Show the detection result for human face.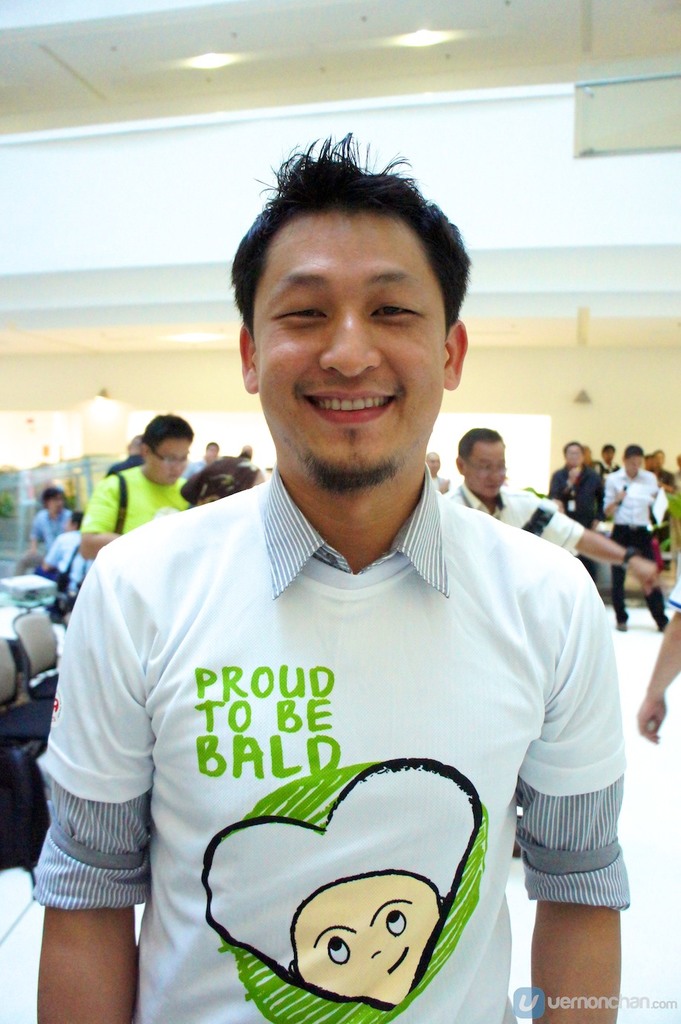
<box>459,437,504,500</box>.
